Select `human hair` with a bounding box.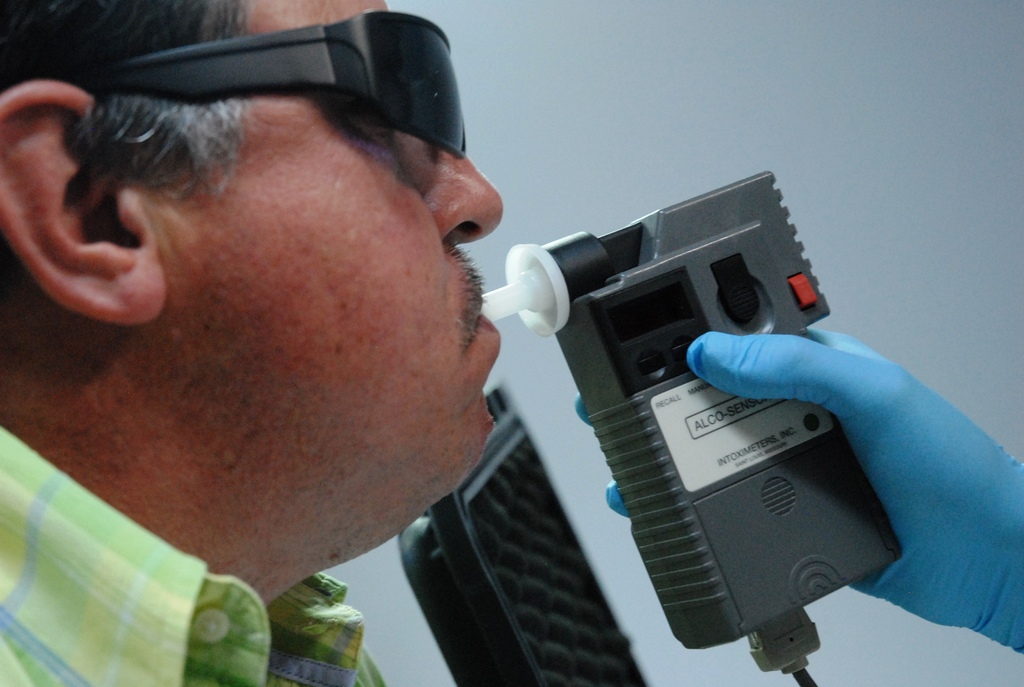
box=[0, 0, 257, 203].
